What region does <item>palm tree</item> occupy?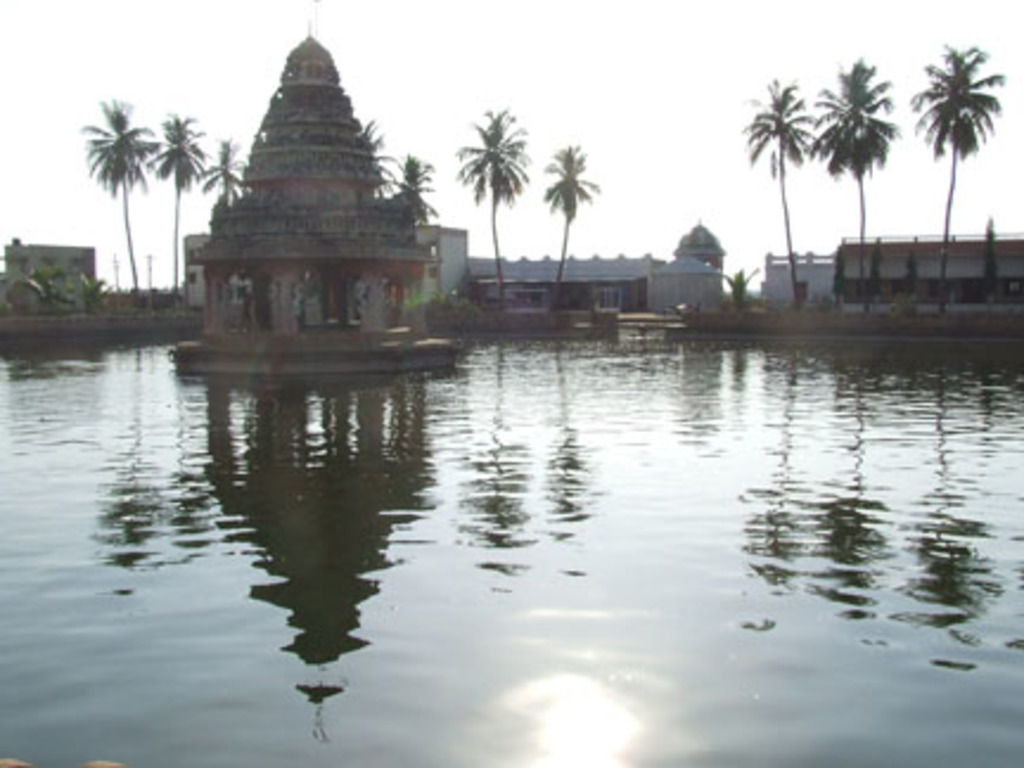
crop(145, 109, 199, 244).
